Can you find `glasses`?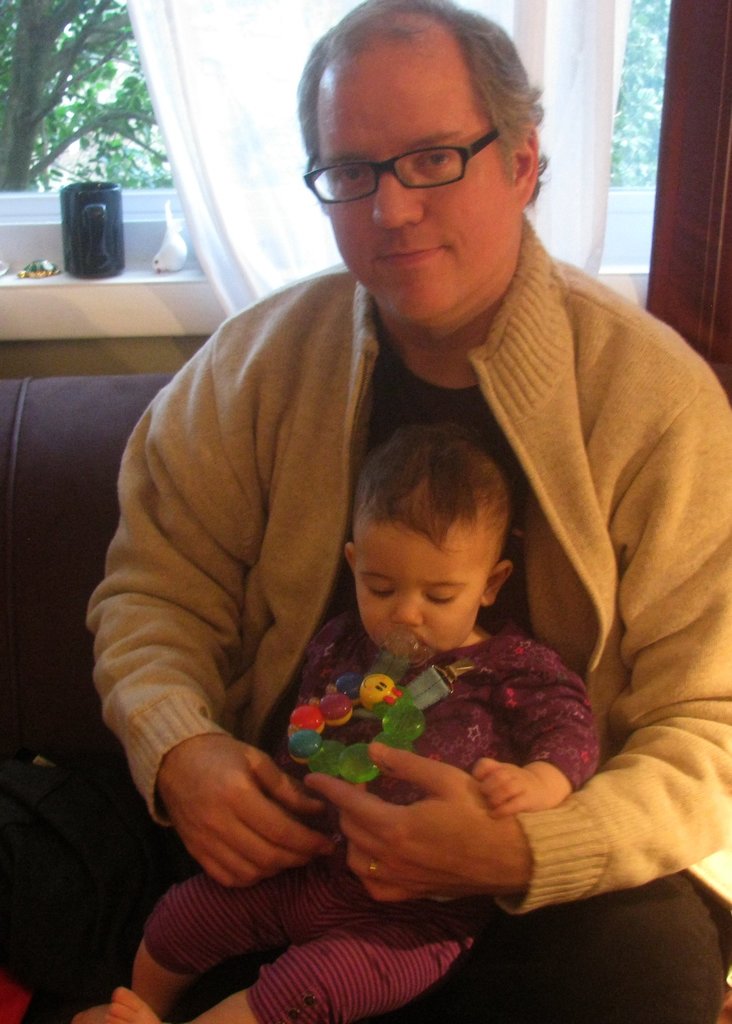
Yes, bounding box: box=[309, 118, 539, 187].
